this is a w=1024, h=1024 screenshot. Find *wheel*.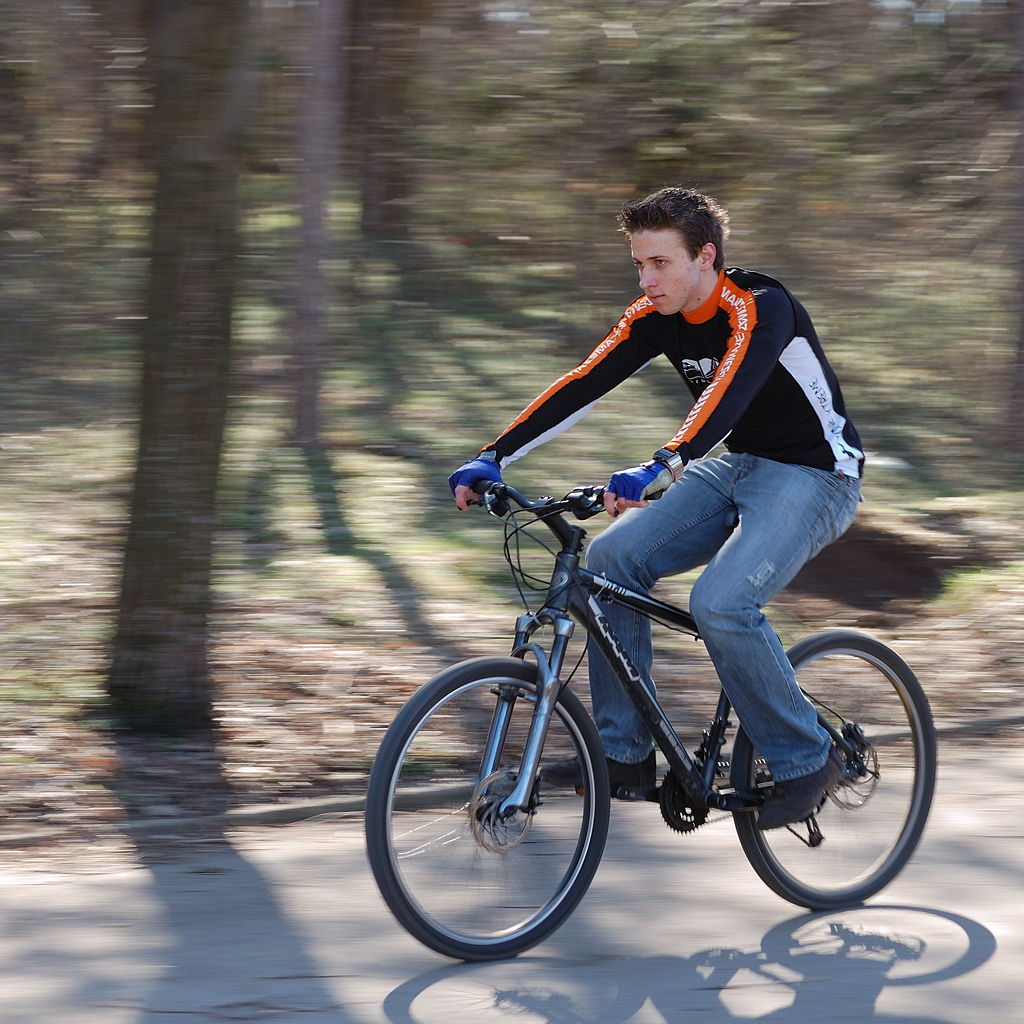
Bounding box: 756, 633, 926, 917.
